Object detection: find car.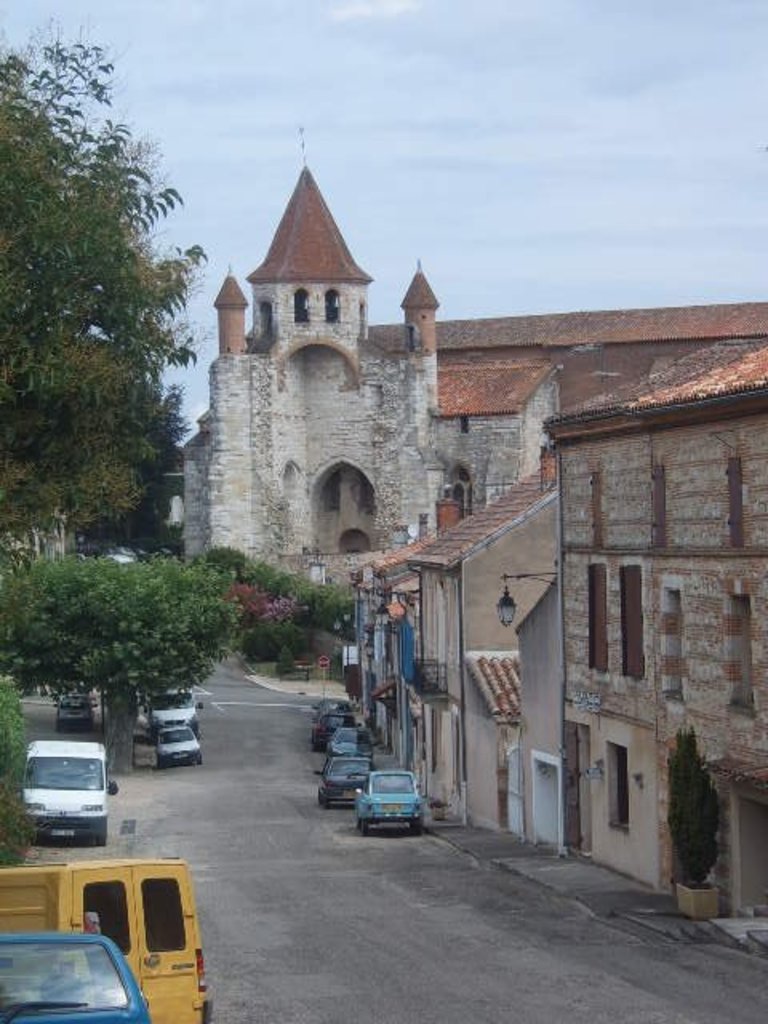
[left=155, top=725, right=200, bottom=765].
